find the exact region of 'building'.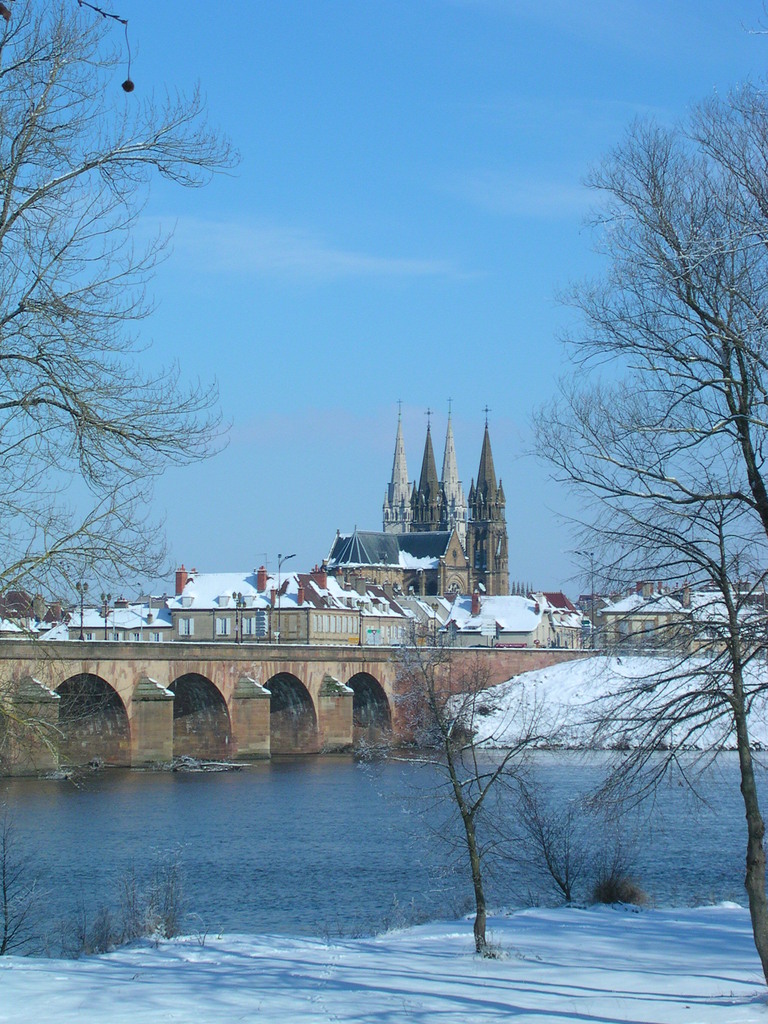
Exact region: detection(305, 398, 515, 607).
